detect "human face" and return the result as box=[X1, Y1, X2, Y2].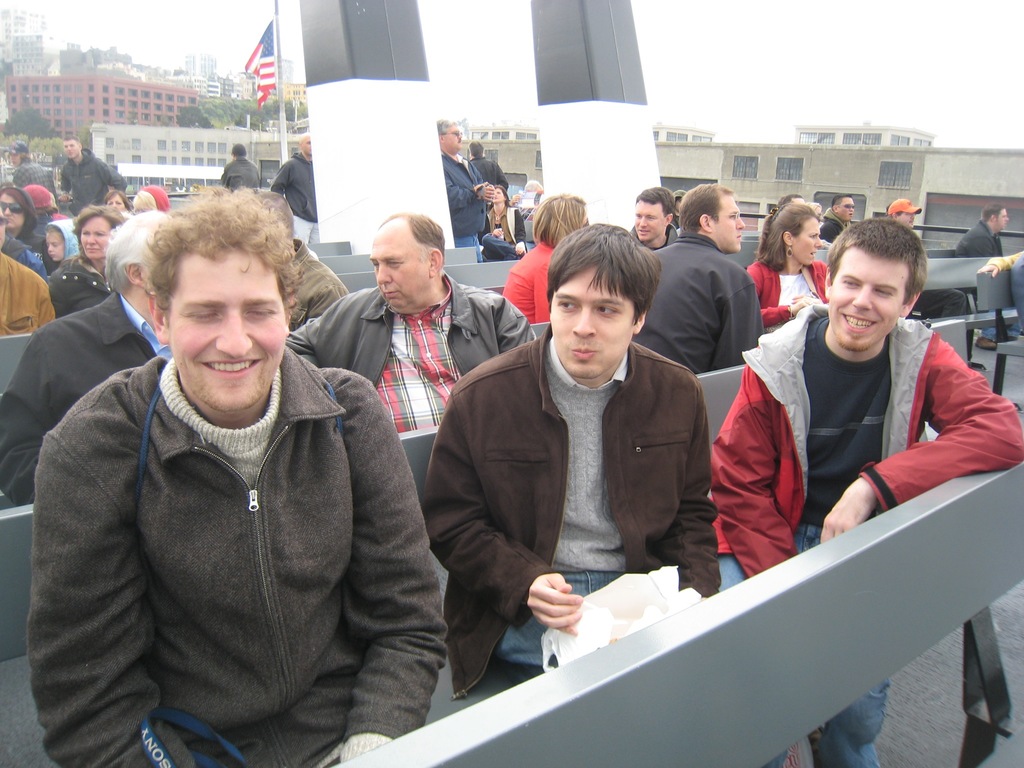
box=[830, 257, 902, 349].
